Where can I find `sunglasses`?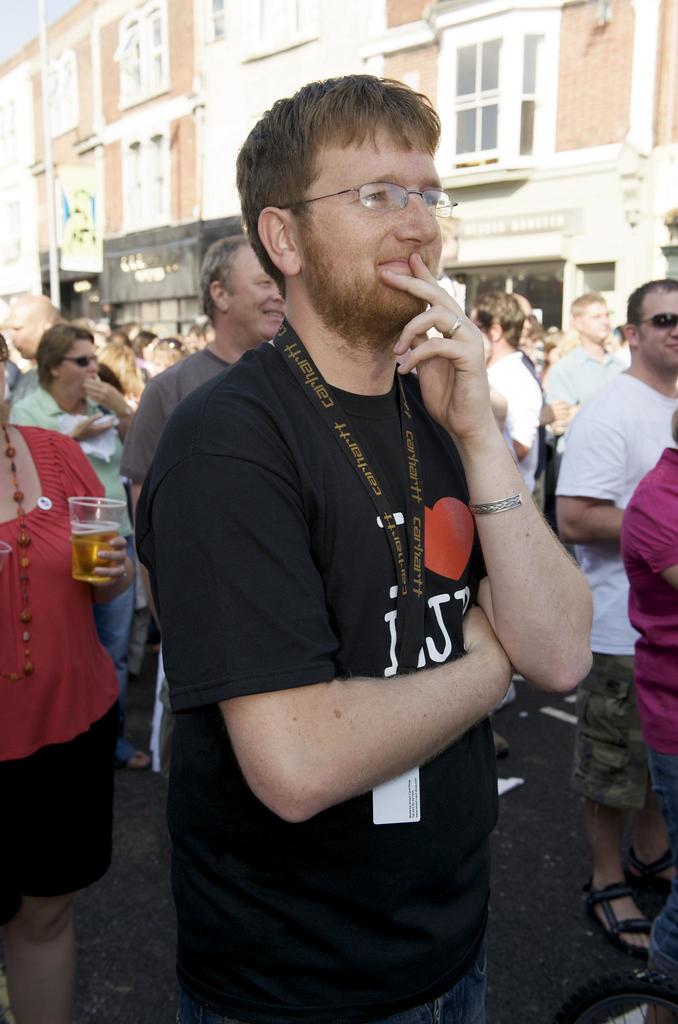
You can find it at {"x1": 623, "y1": 310, "x2": 677, "y2": 332}.
